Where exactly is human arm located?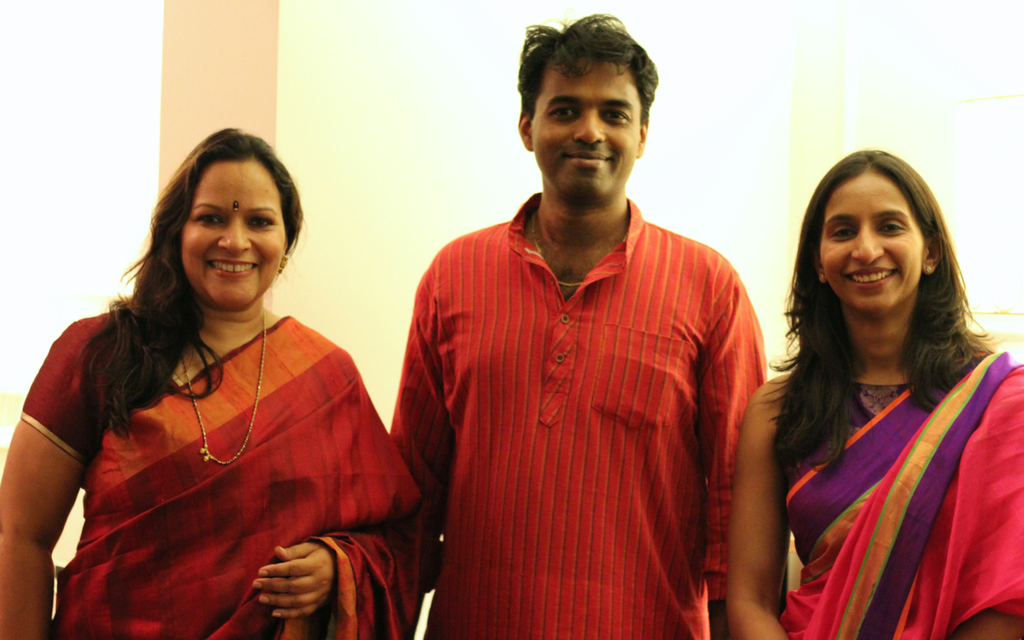
Its bounding box is <bbox>15, 356, 99, 618</bbox>.
